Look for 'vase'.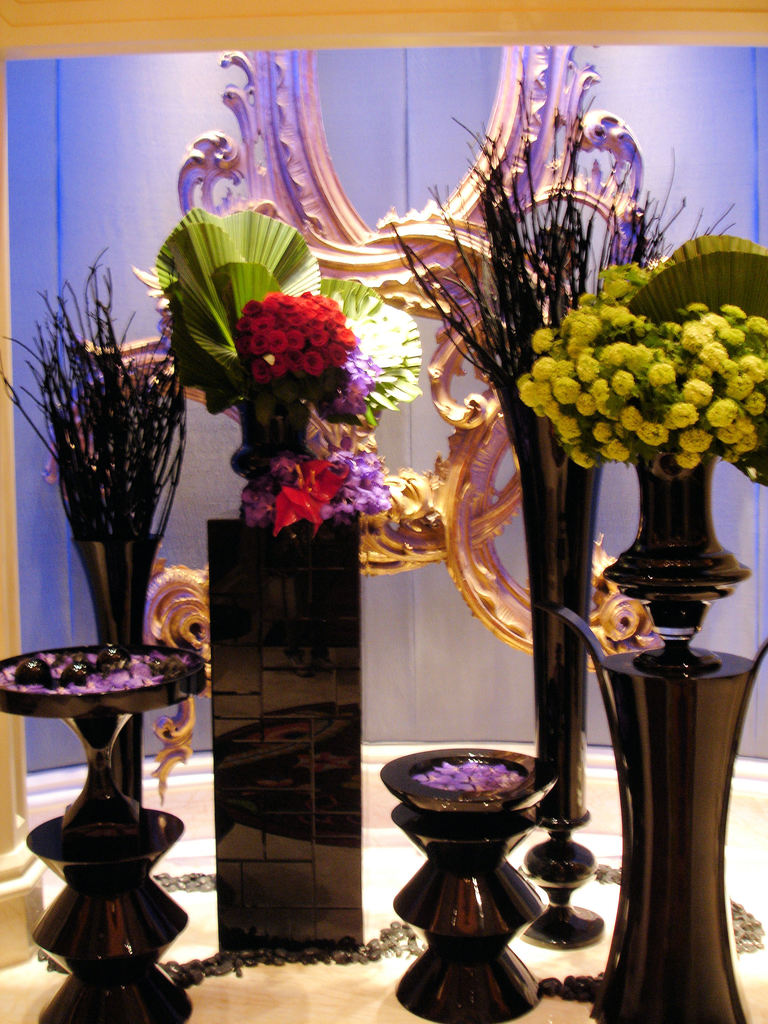
Found: <region>487, 371, 606, 949</region>.
